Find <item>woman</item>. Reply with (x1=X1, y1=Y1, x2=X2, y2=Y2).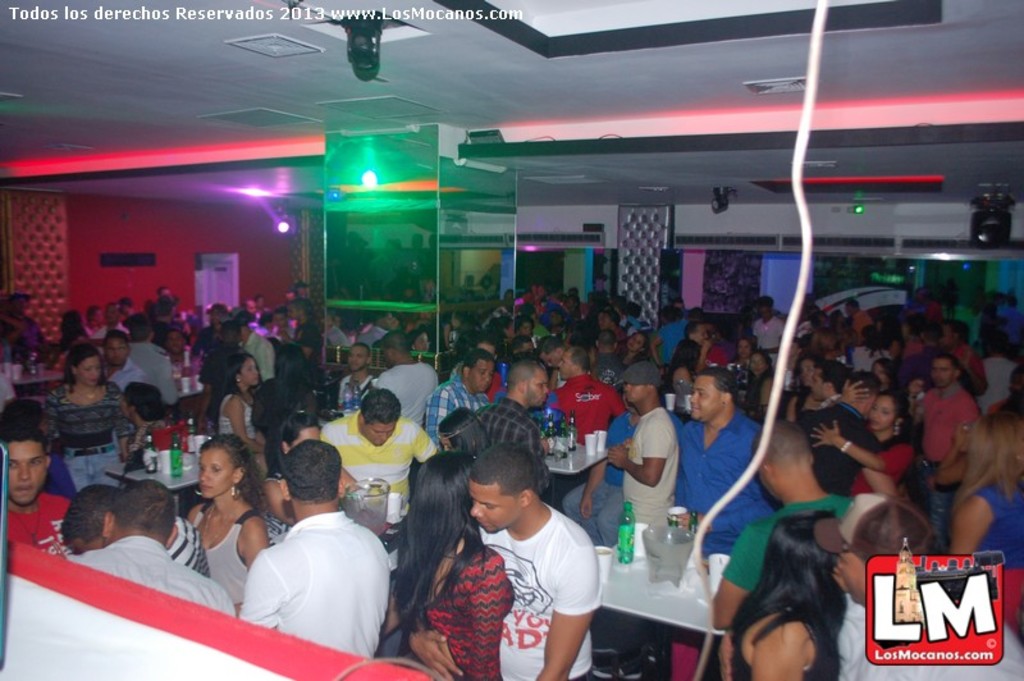
(x1=120, y1=383, x2=172, y2=461).
